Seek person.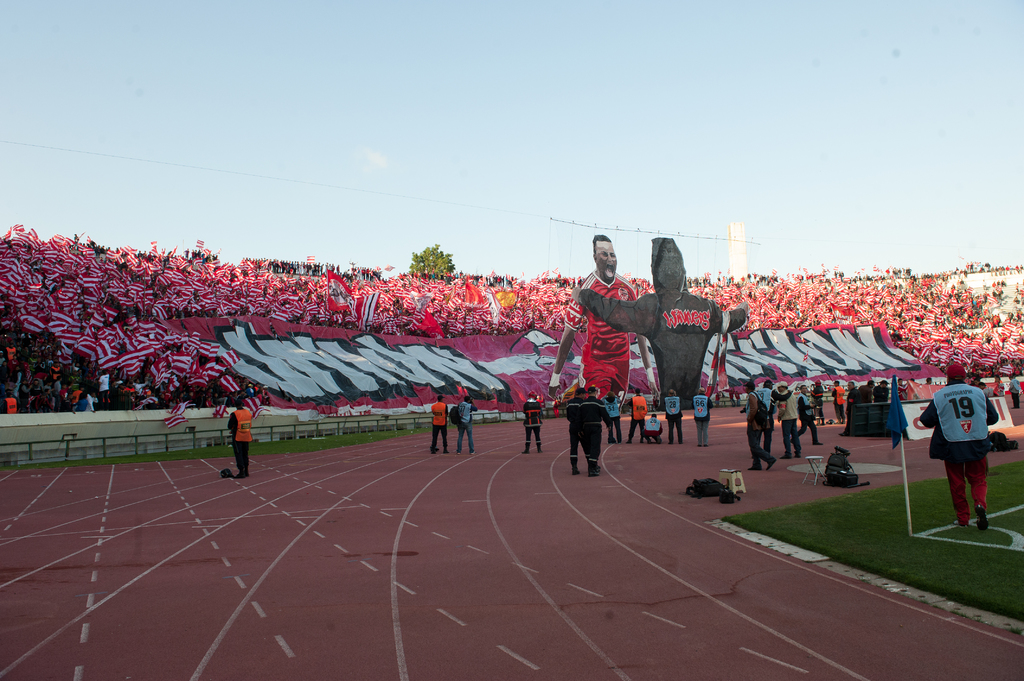
[x1=693, y1=389, x2=709, y2=448].
